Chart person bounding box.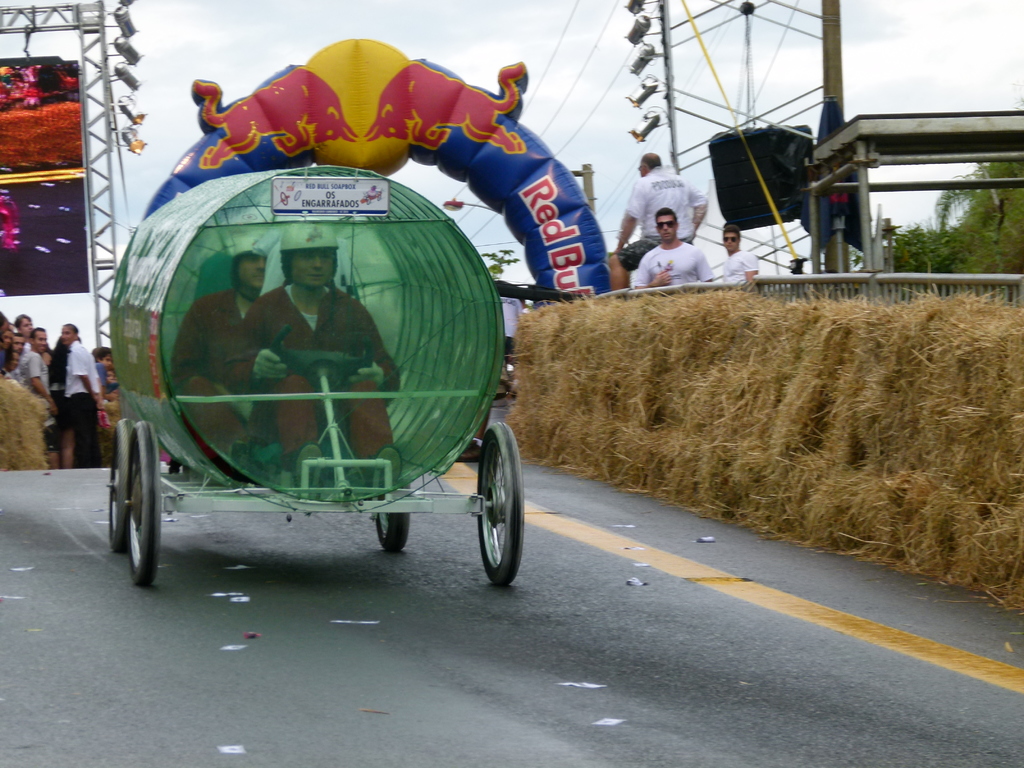
Charted: 616,152,710,292.
